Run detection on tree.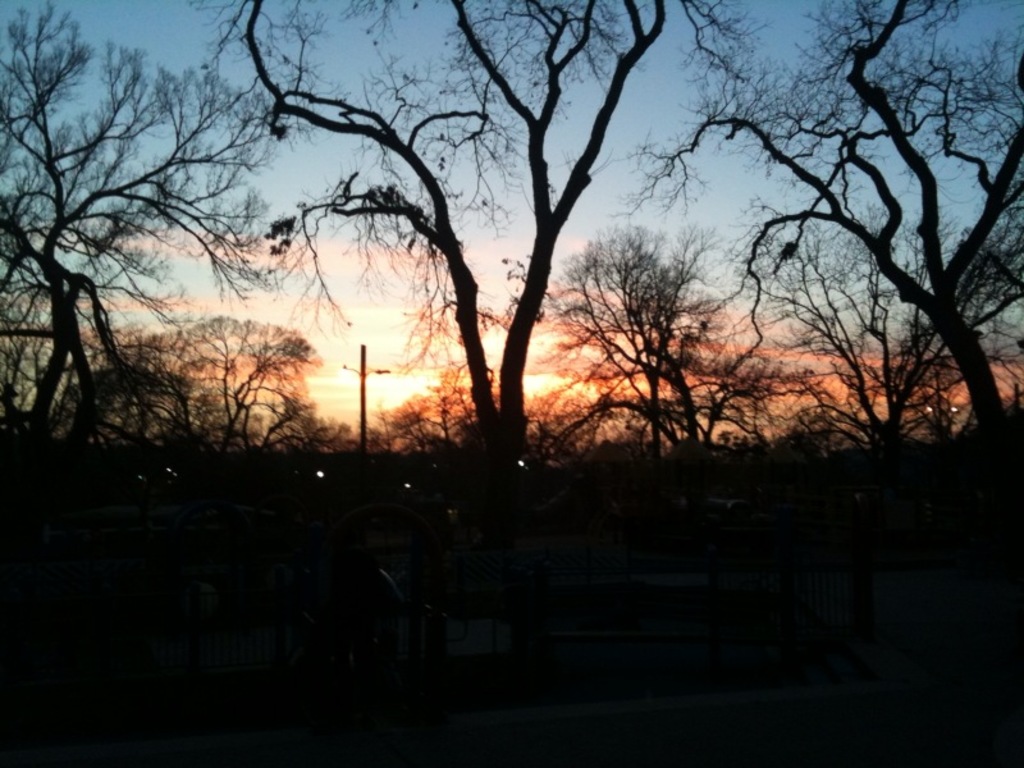
Result: select_region(179, 0, 783, 489).
